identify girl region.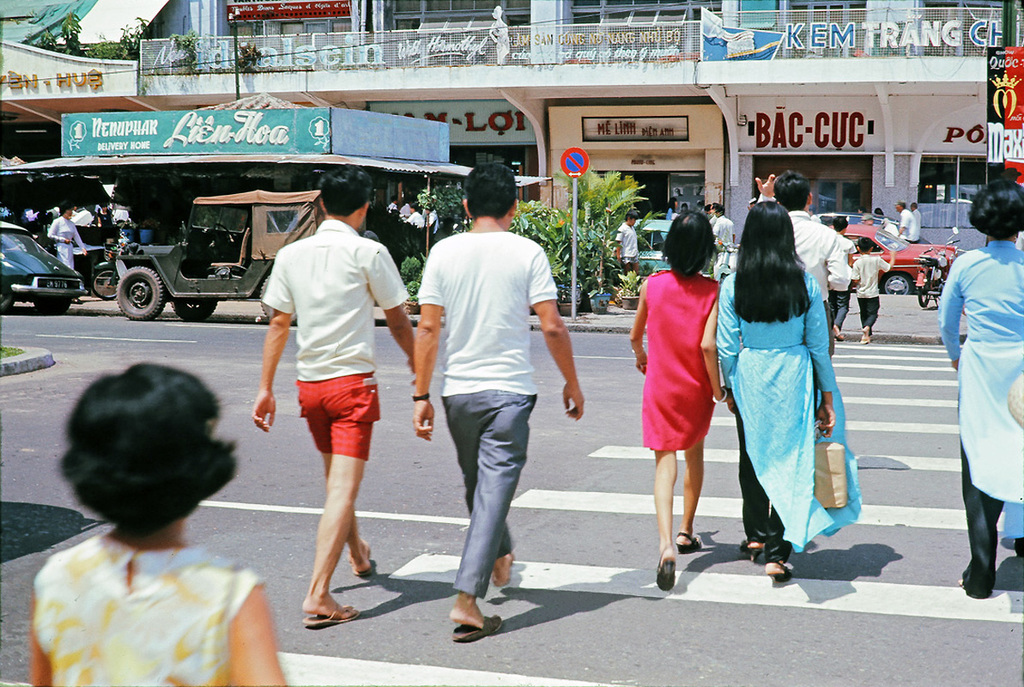
Region: Rect(26, 362, 285, 686).
